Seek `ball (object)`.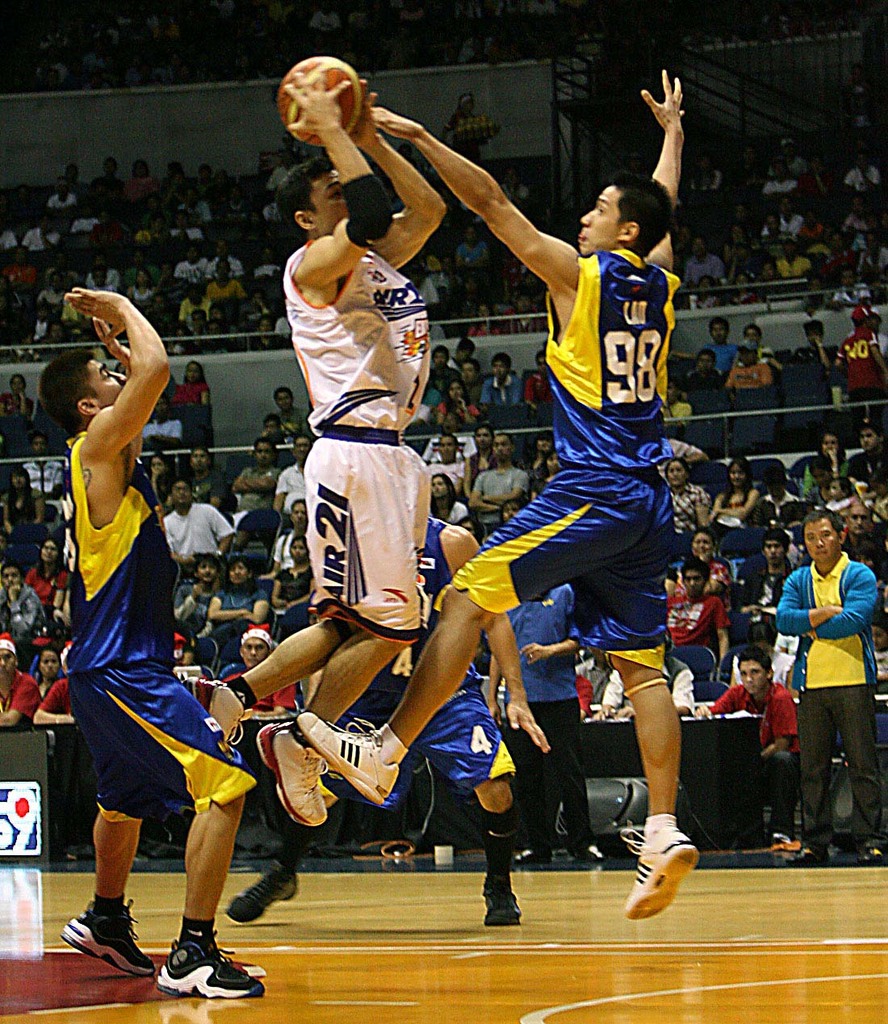
left=279, top=58, right=363, bottom=146.
